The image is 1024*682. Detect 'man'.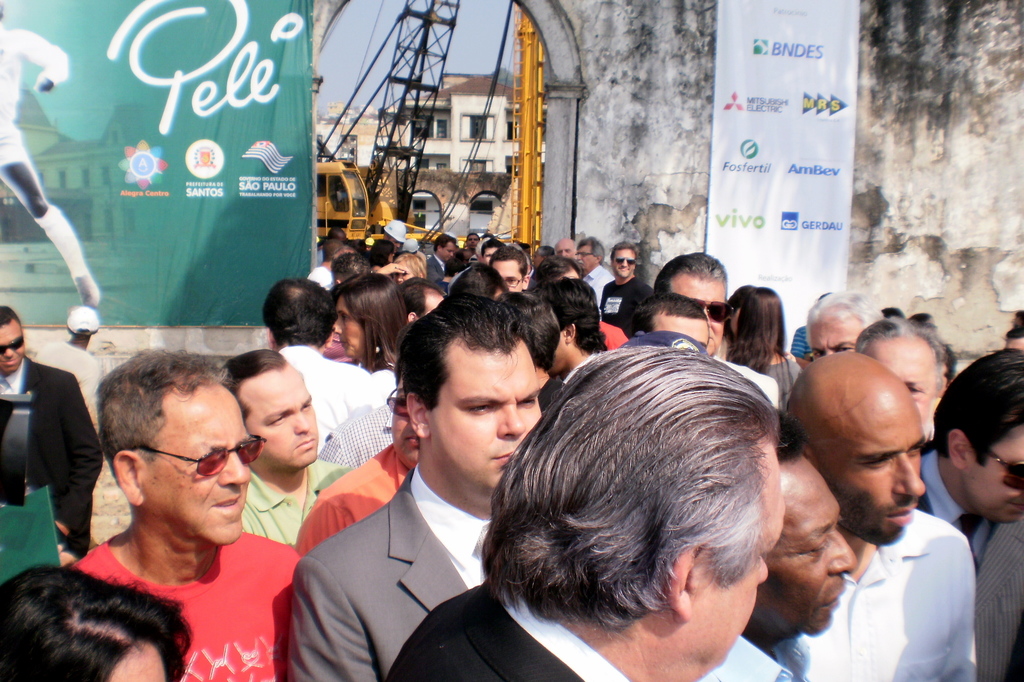
Detection: (531, 279, 605, 392).
